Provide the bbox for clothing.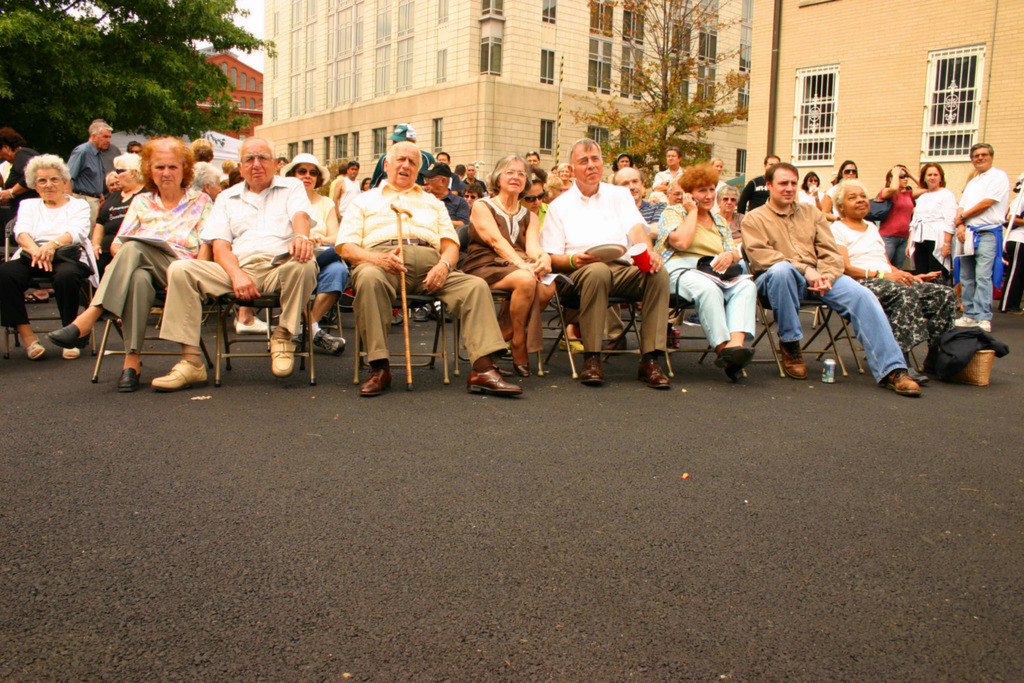
crop(7, 150, 41, 210).
